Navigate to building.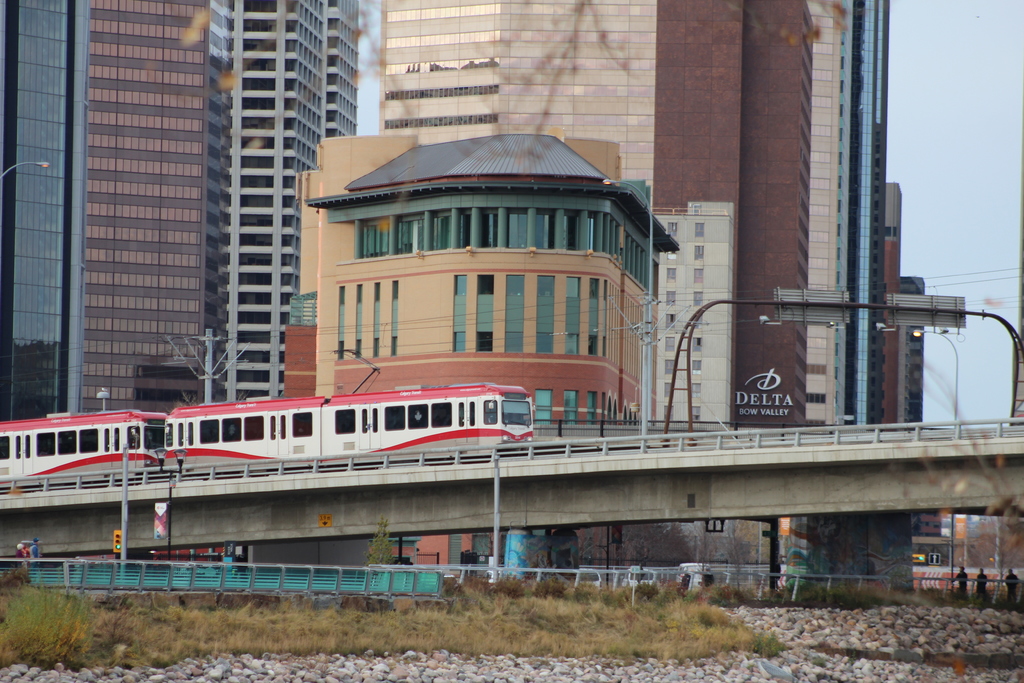
Navigation target: l=288, t=138, r=682, b=434.
